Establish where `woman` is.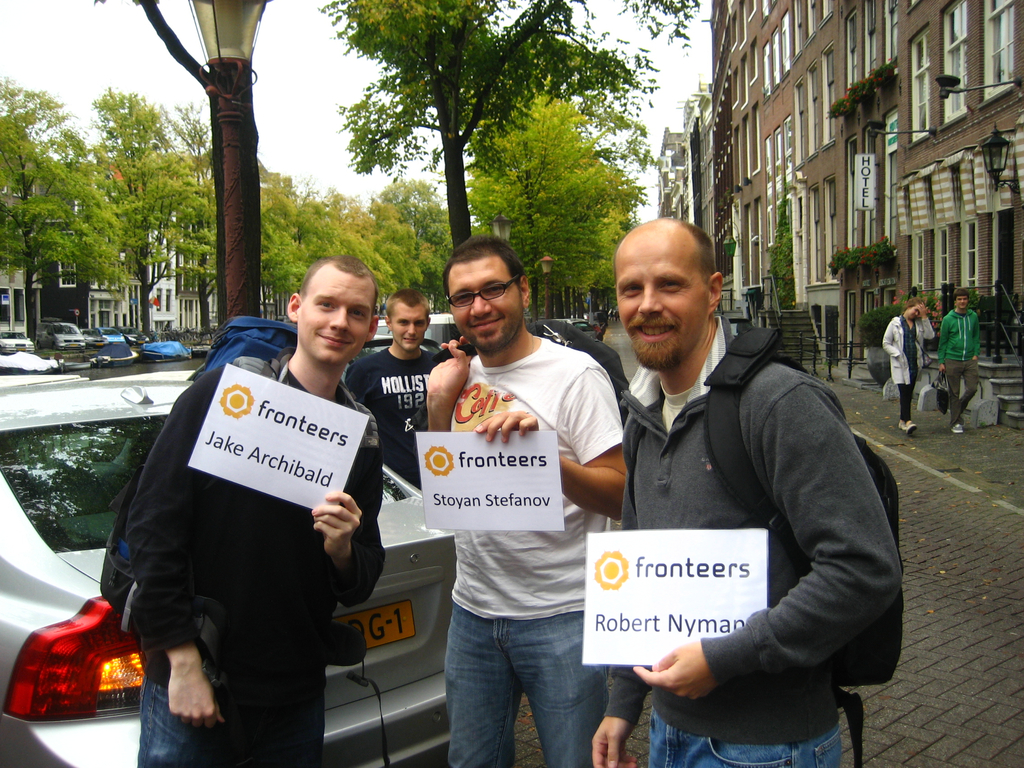
Established at <region>116, 244, 390, 767</region>.
